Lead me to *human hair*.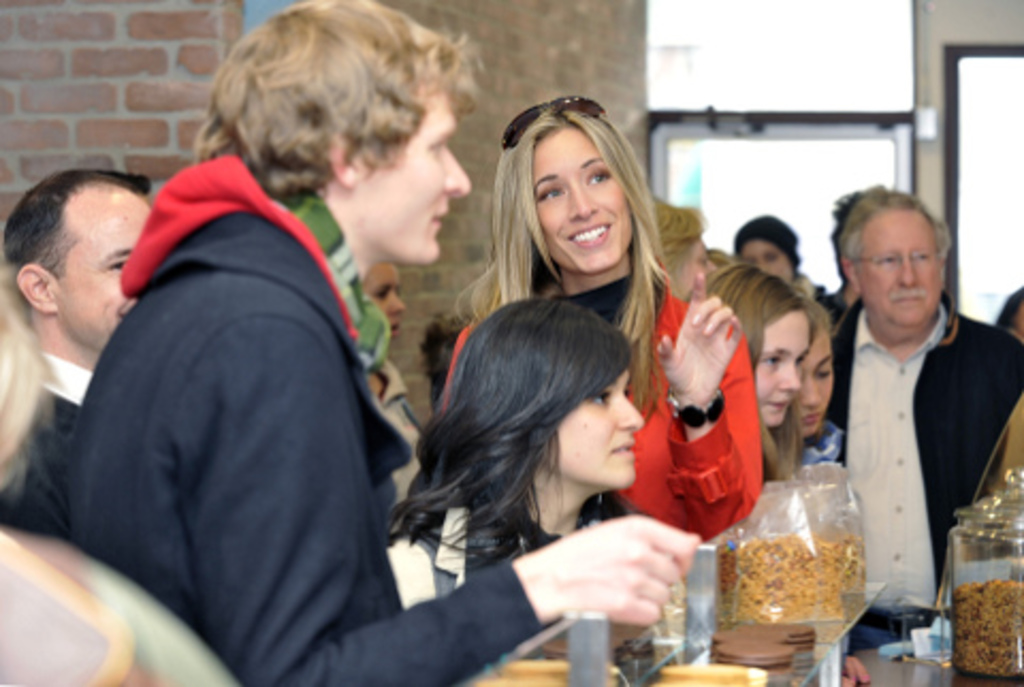
Lead to 655:196:708:275.
